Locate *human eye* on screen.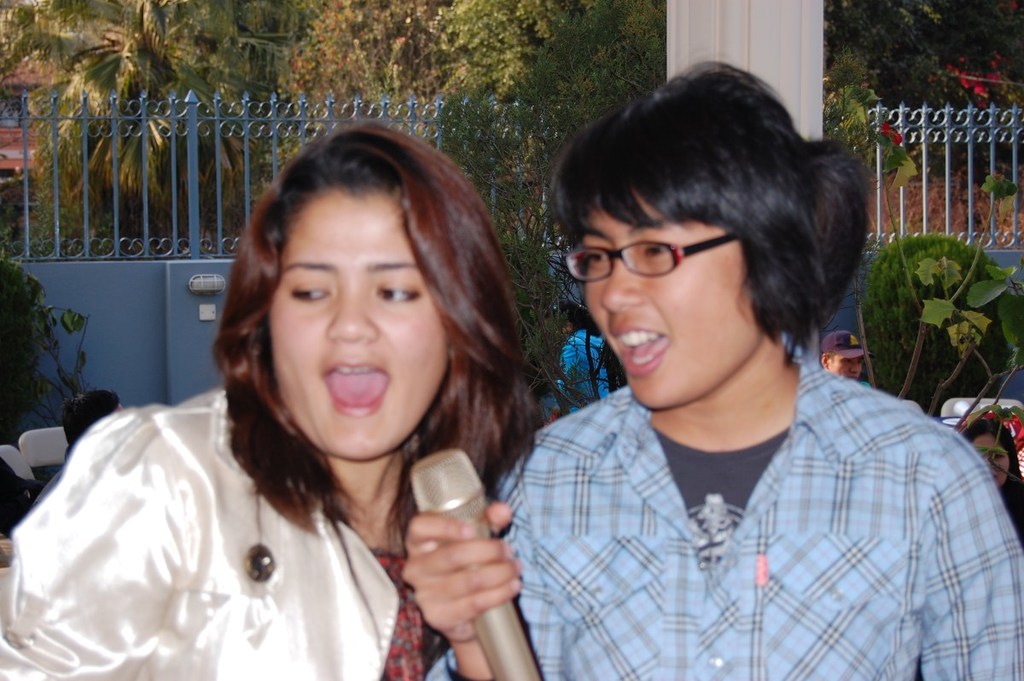
On screen at (left=373, top=274, right=423, bottom=308).
